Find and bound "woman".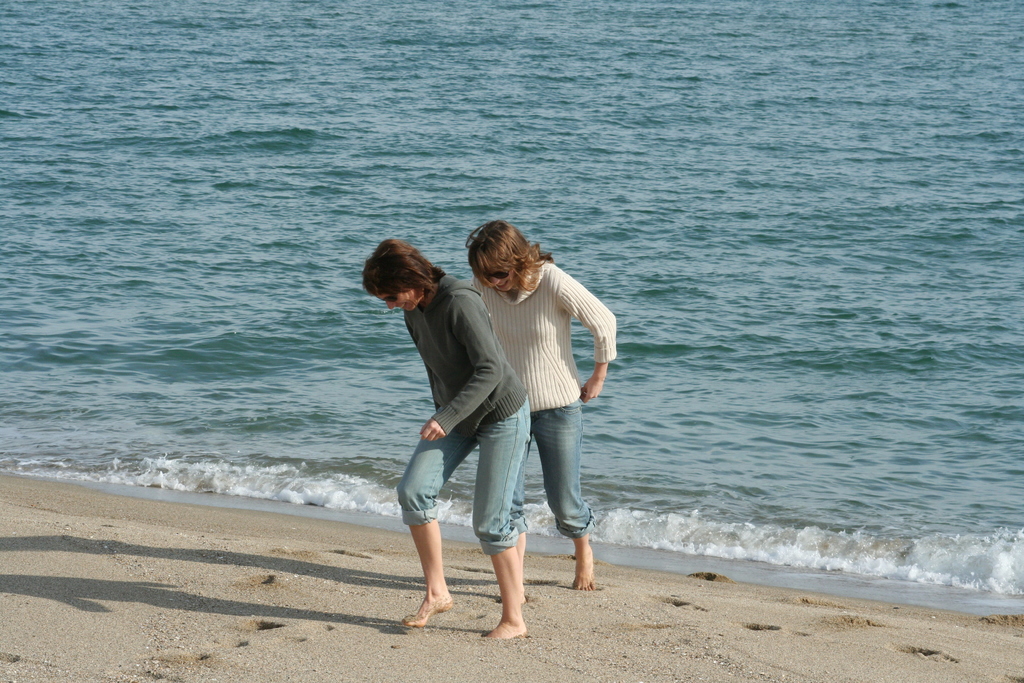
Bound: bbox=(354, 235, 531, 634).
